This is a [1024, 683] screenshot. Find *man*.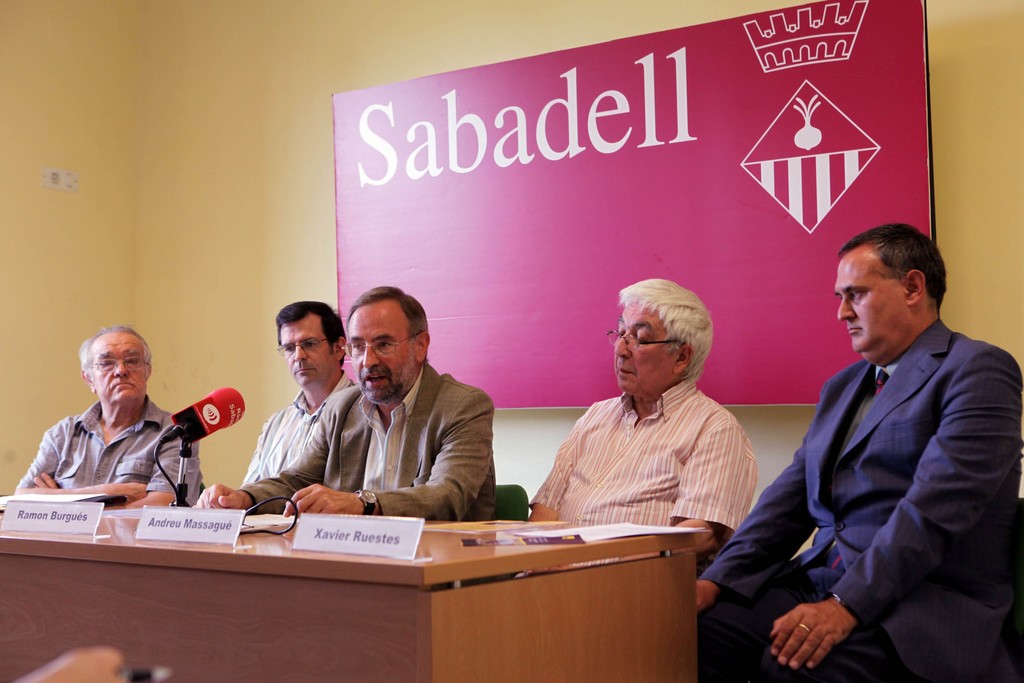
Bounding box: 18/647/127/682.
